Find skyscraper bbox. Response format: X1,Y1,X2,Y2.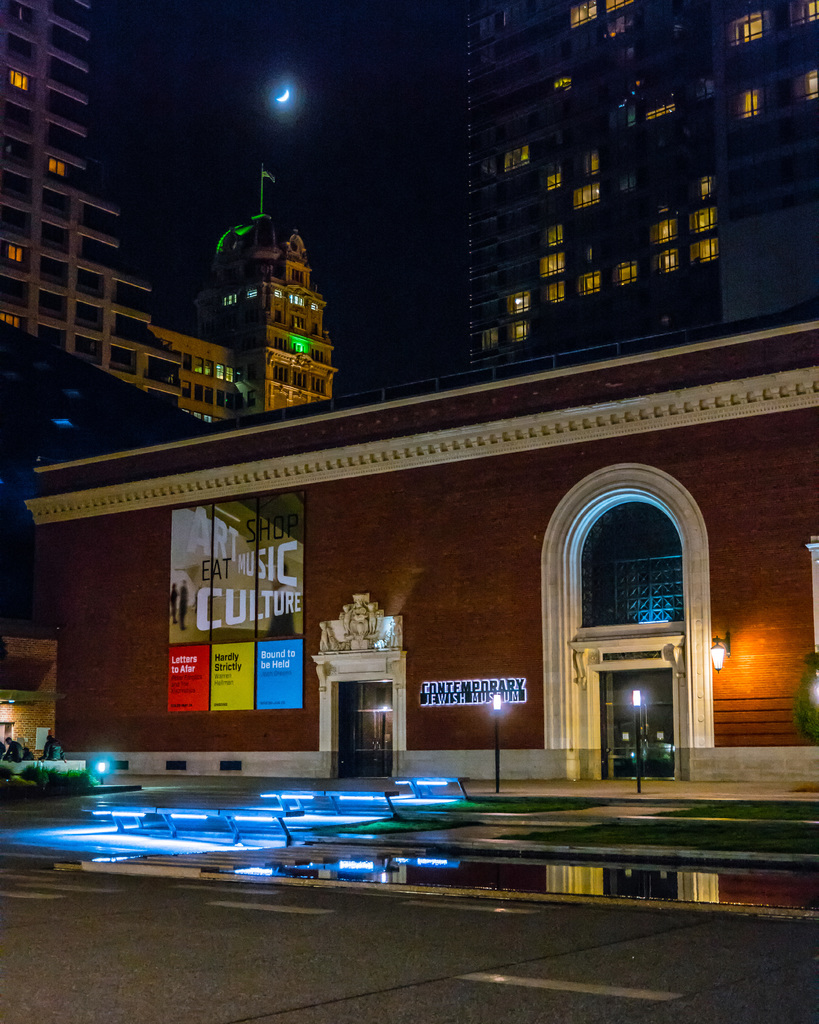
419,0,818,383.
